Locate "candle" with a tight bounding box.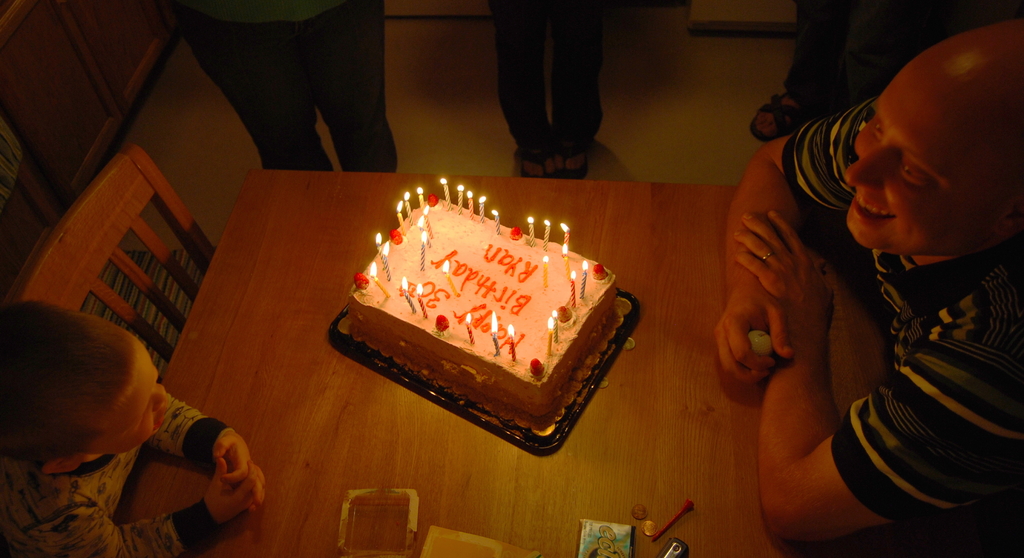
rect(371, 261, 383, 296).
